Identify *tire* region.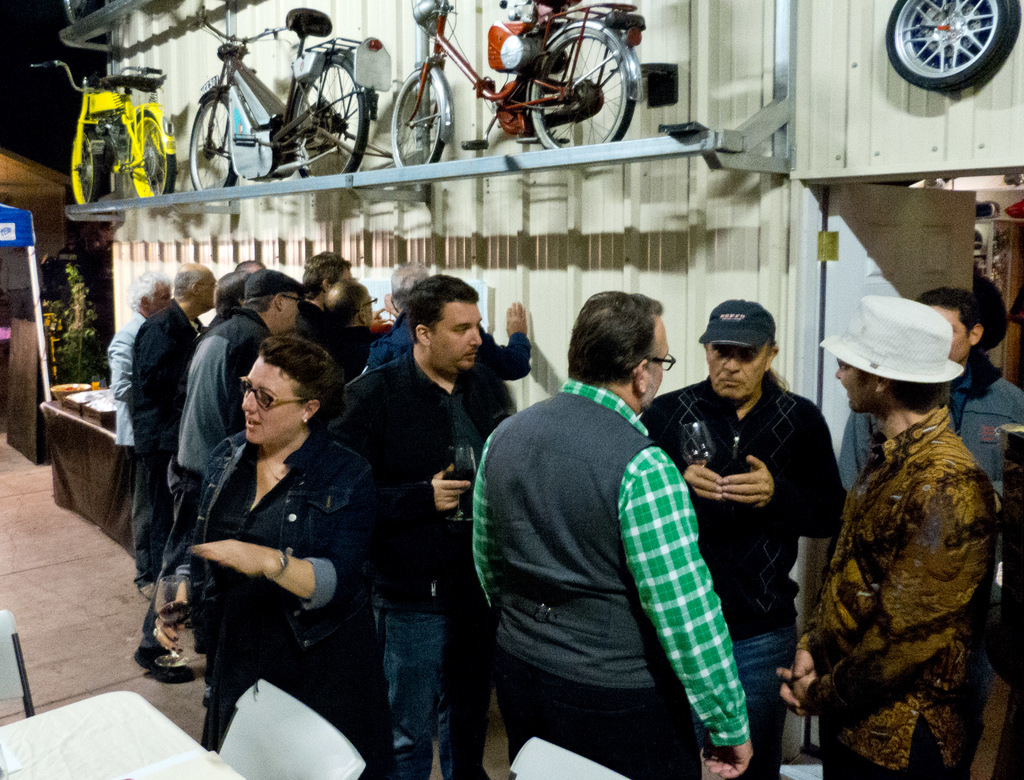
Region: [left=880, top=0, right=1017, bottom=90].
